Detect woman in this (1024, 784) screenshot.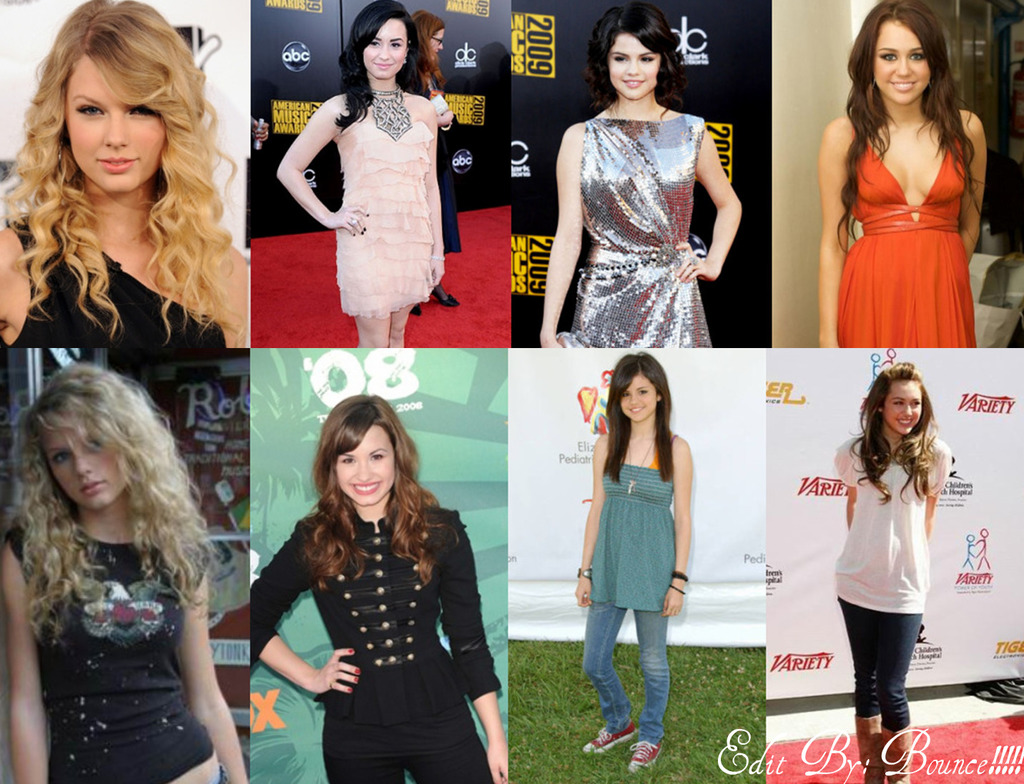
Detection: pyautogui.locateOnScreen(816, 367, 951, 735).
